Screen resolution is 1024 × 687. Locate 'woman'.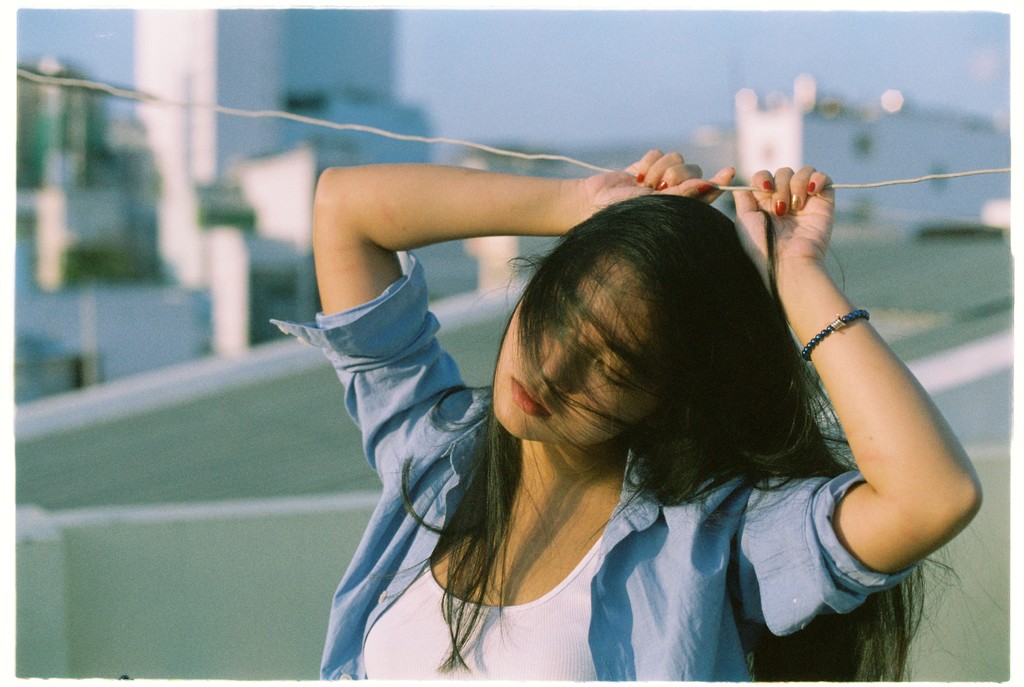
region(285, 96, 932, 677).
